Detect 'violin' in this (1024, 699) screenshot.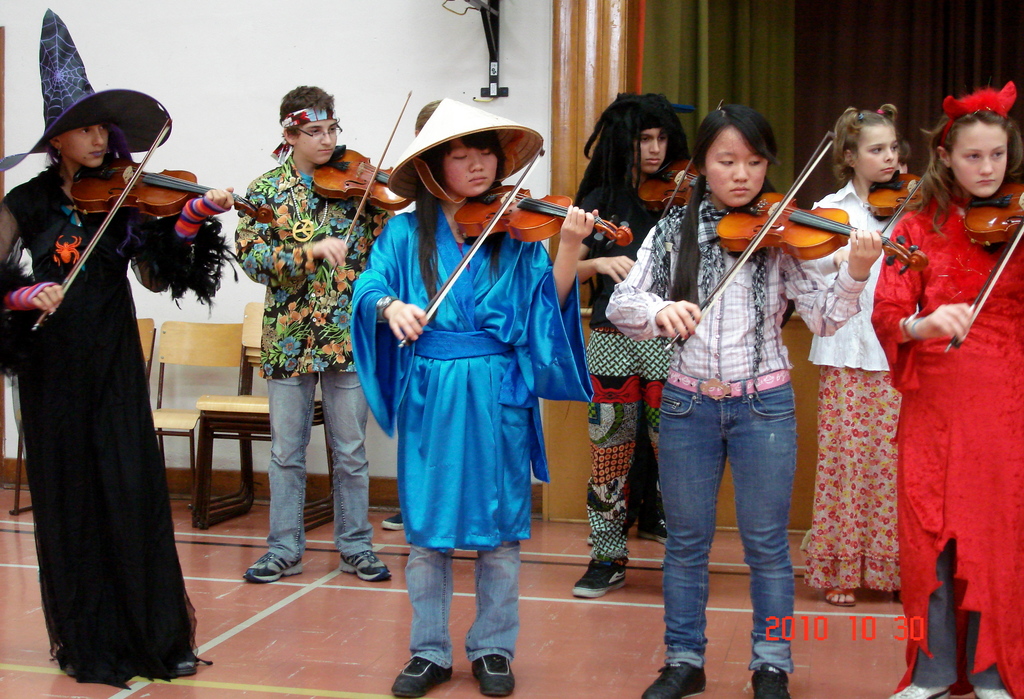
Detection: locate(395, 149, 633, 341).
